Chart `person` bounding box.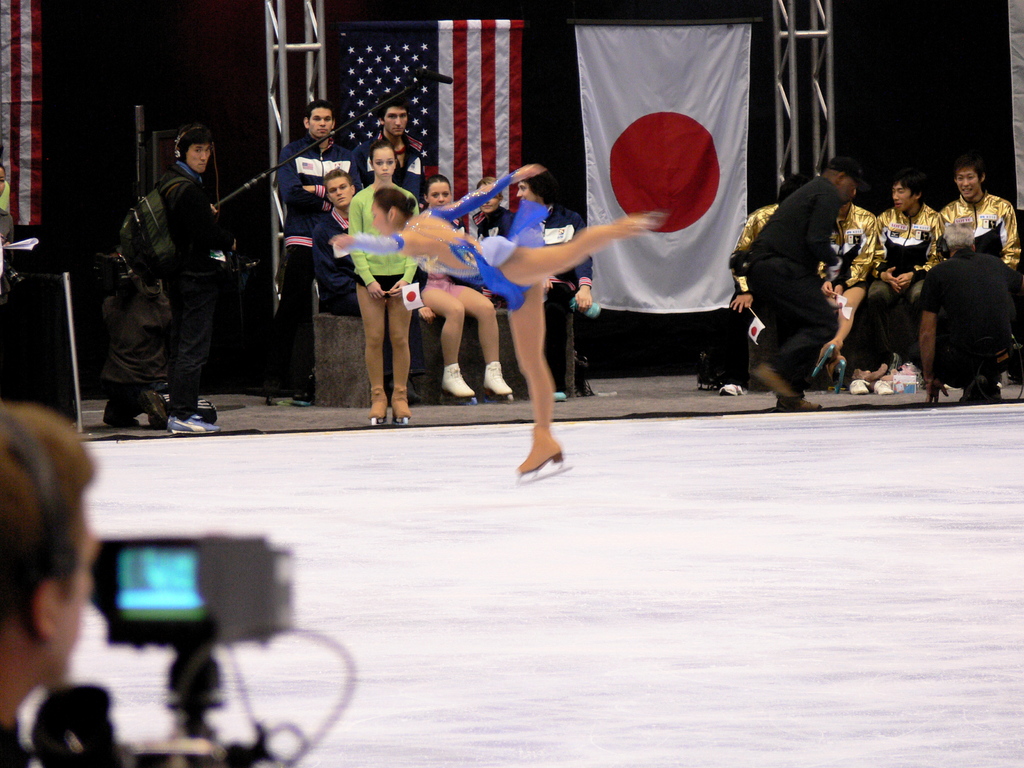
Charted: (935, 159, 1023, 290).
